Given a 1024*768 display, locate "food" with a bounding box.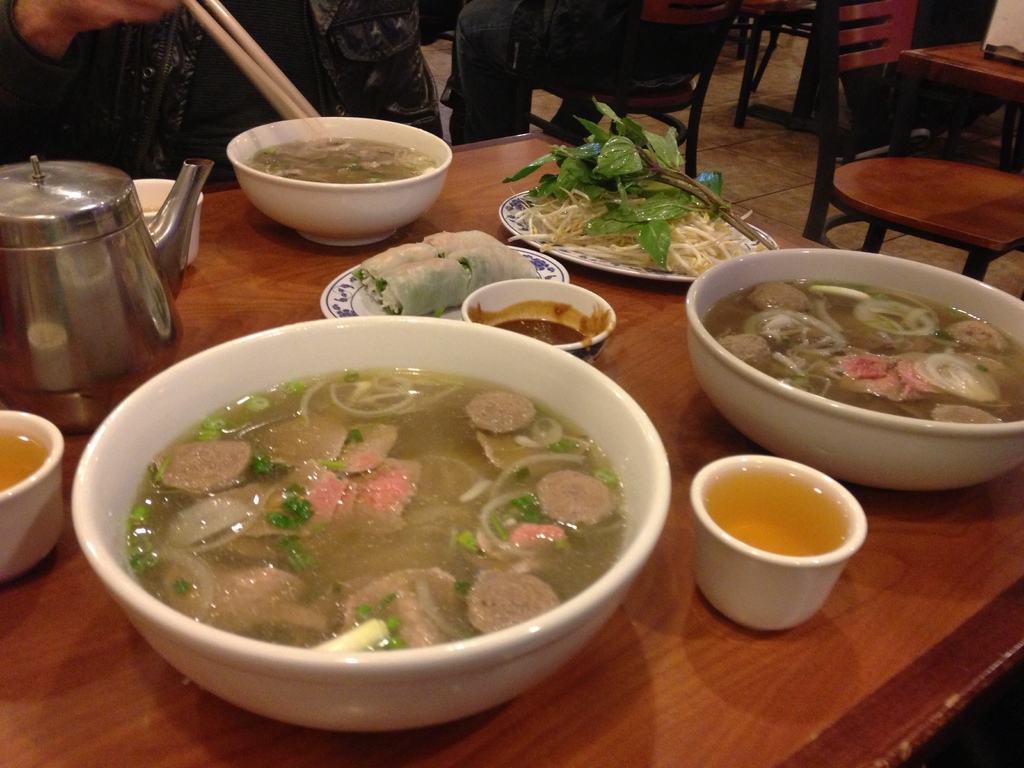
Located: Rect(128, 359, 637, 668).
